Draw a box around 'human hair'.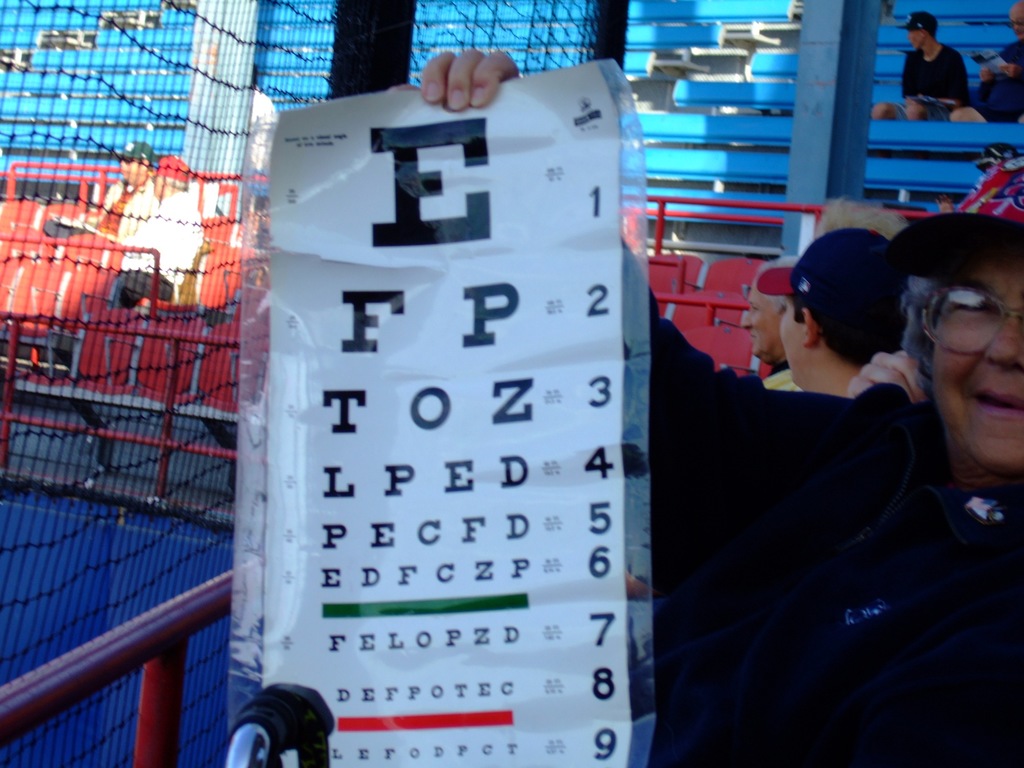
158 169 190 196.
